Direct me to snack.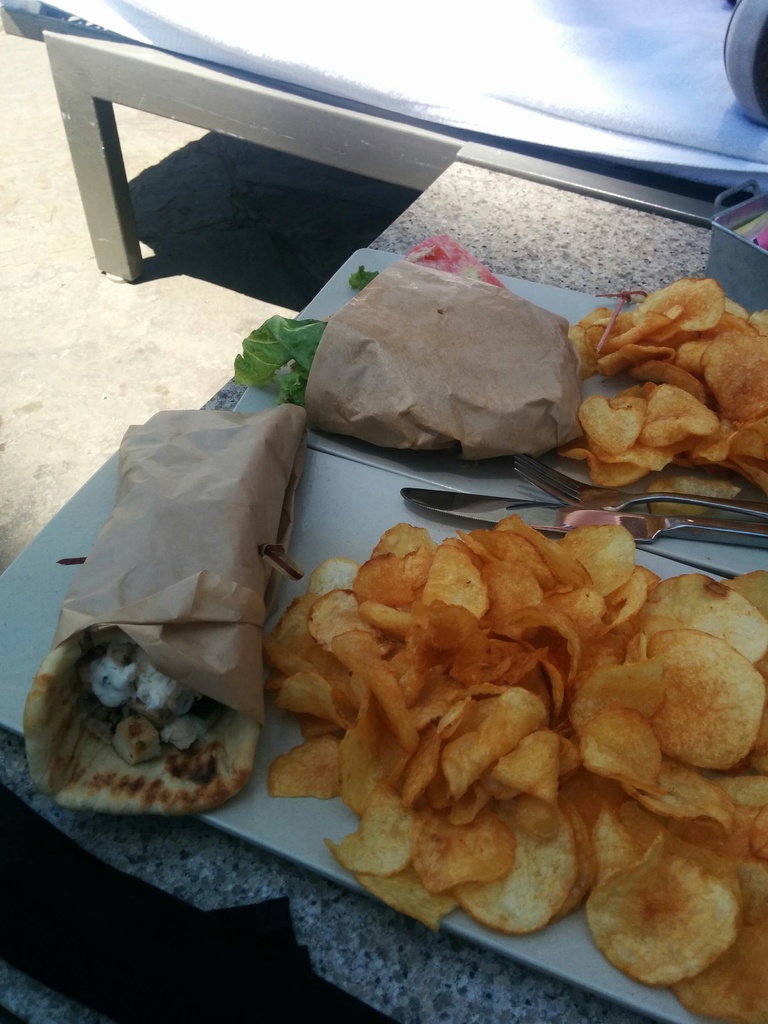
Direction: bbox=[256, 543, 742, 936].
